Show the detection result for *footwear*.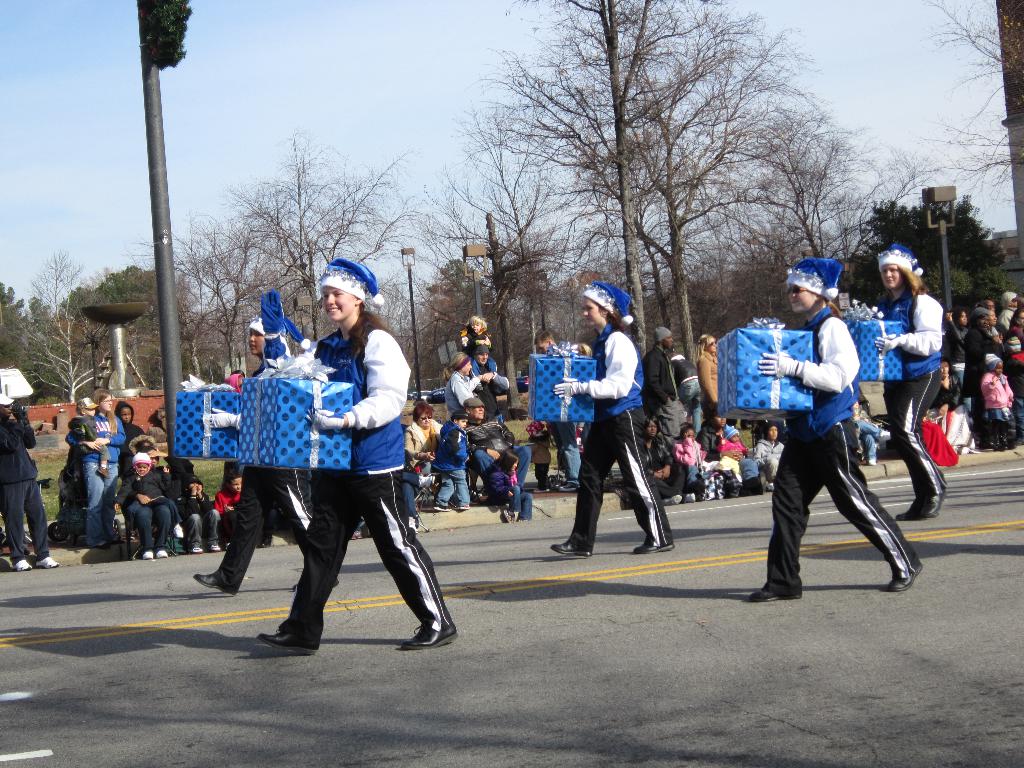
[881,429,892,444].
